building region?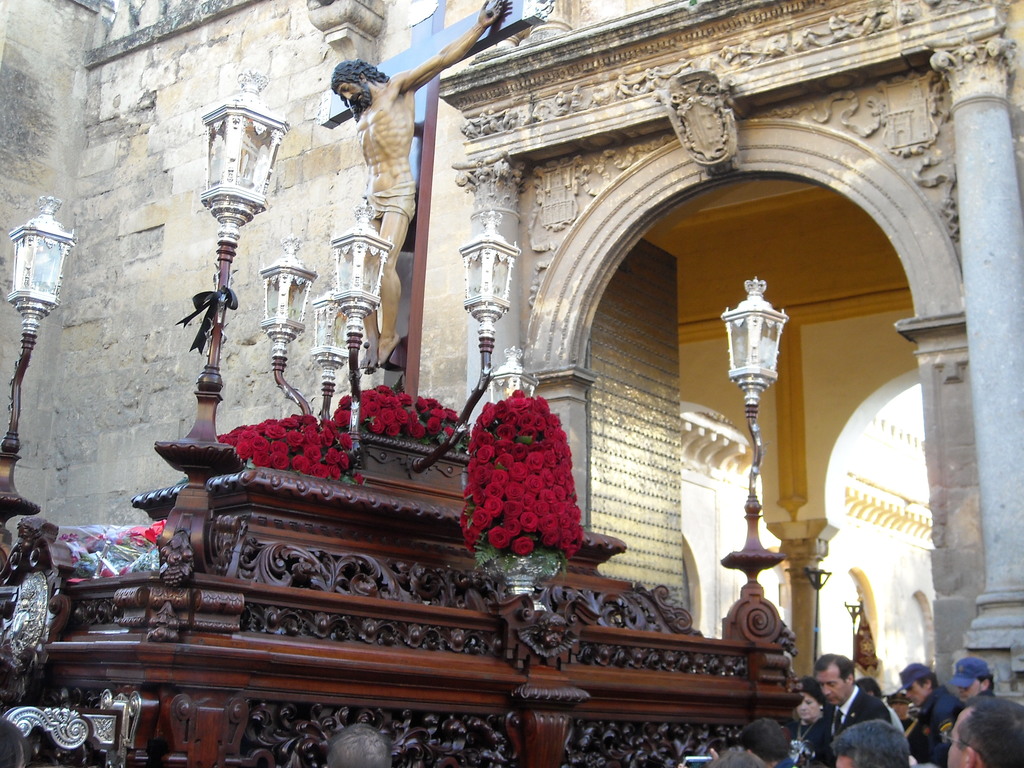
BBox(0, 0, 1023, 767)
